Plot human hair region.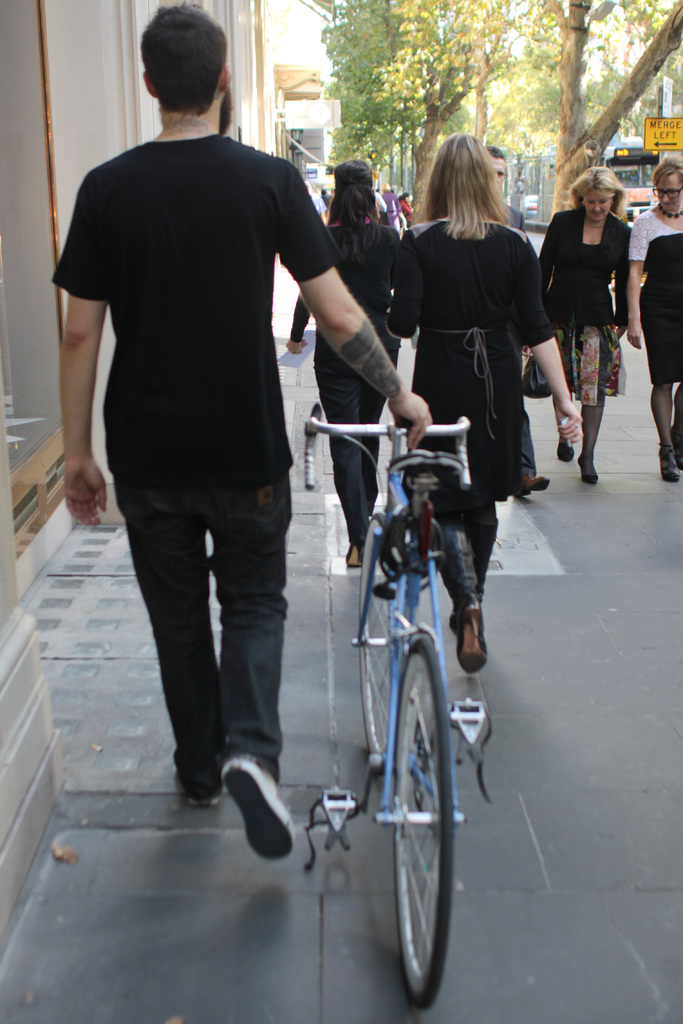
Plotted at {"x1": 324, "y1": 160, "x2": 383, "y2": 266}.
